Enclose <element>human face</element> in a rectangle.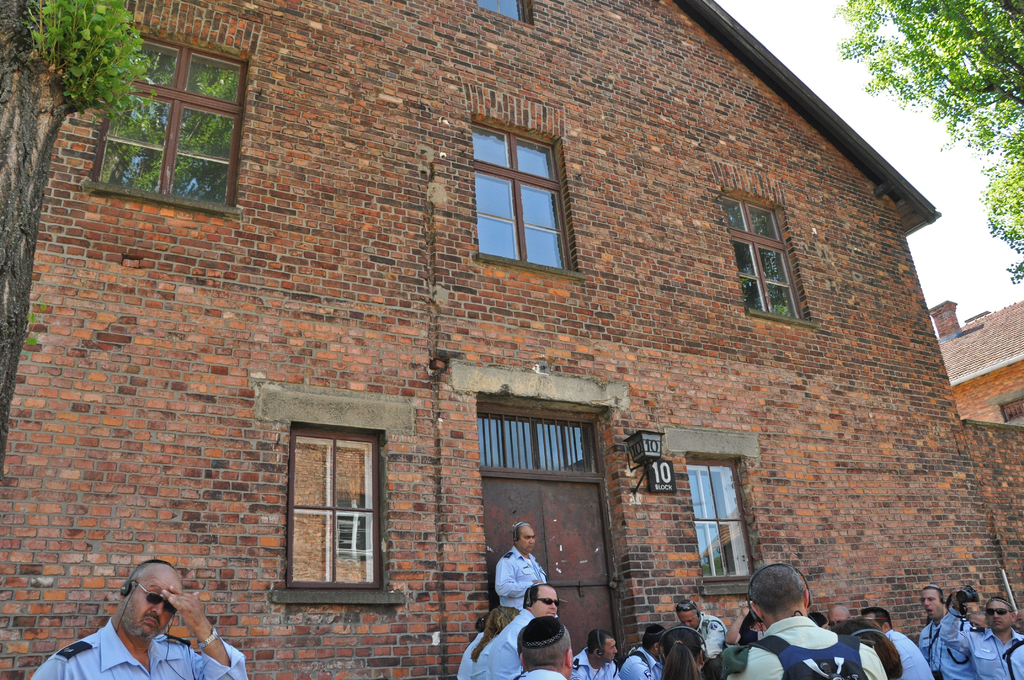
{"x1": 920, "y1": 590, "x2": 942, "y2": 618}.
